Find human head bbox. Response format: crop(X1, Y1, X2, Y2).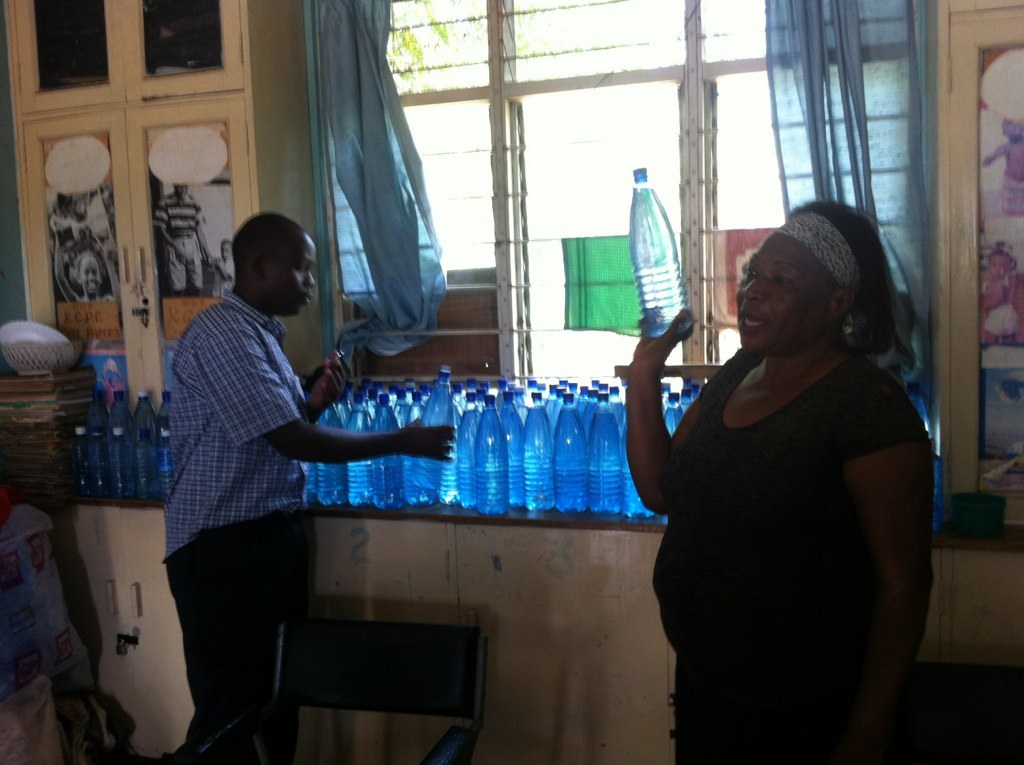
crop(78, 249, 102, 291).
